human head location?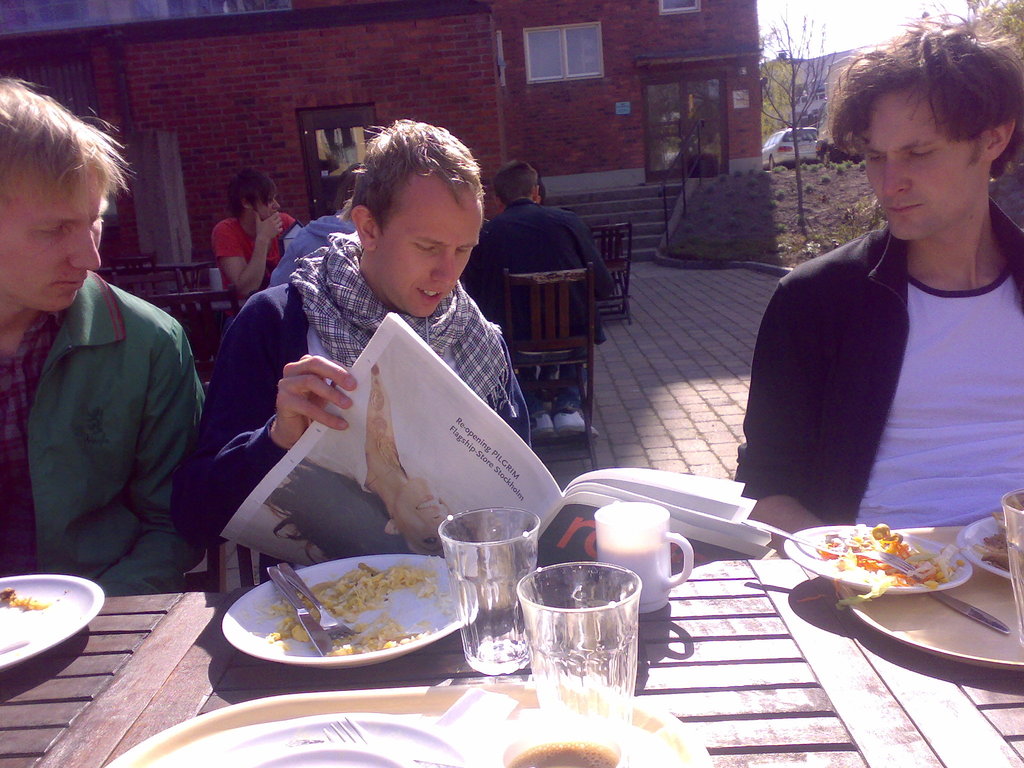
rect(0, 76, 122, 320)
